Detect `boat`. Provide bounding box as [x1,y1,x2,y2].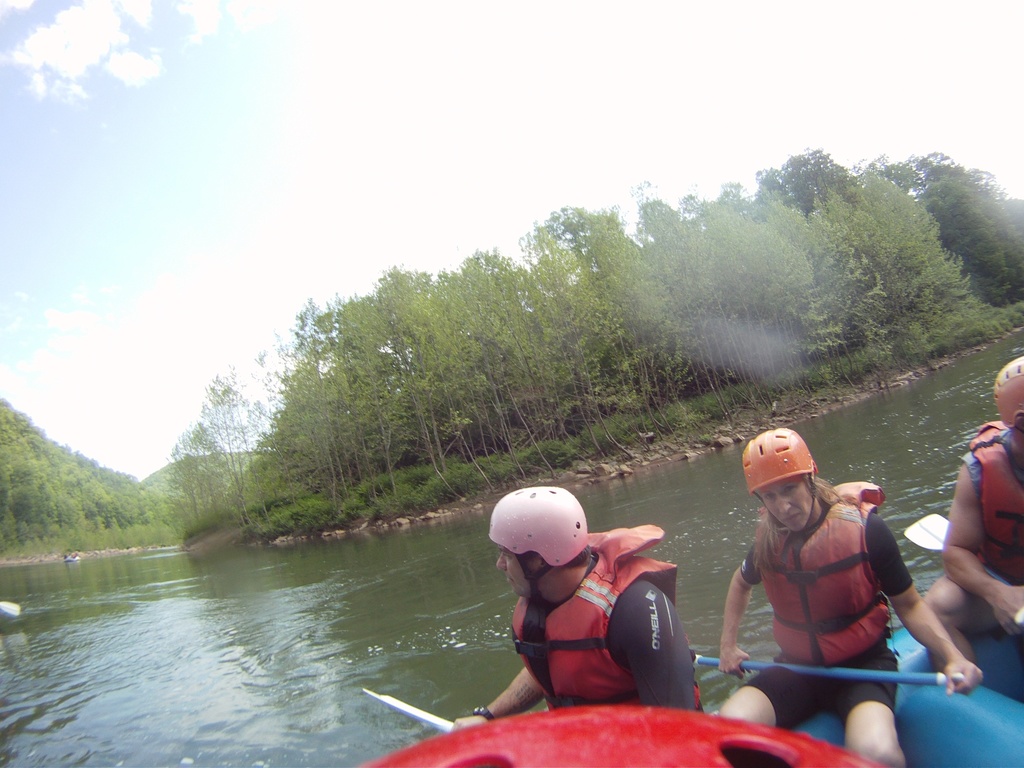
[0,599,22,619].
